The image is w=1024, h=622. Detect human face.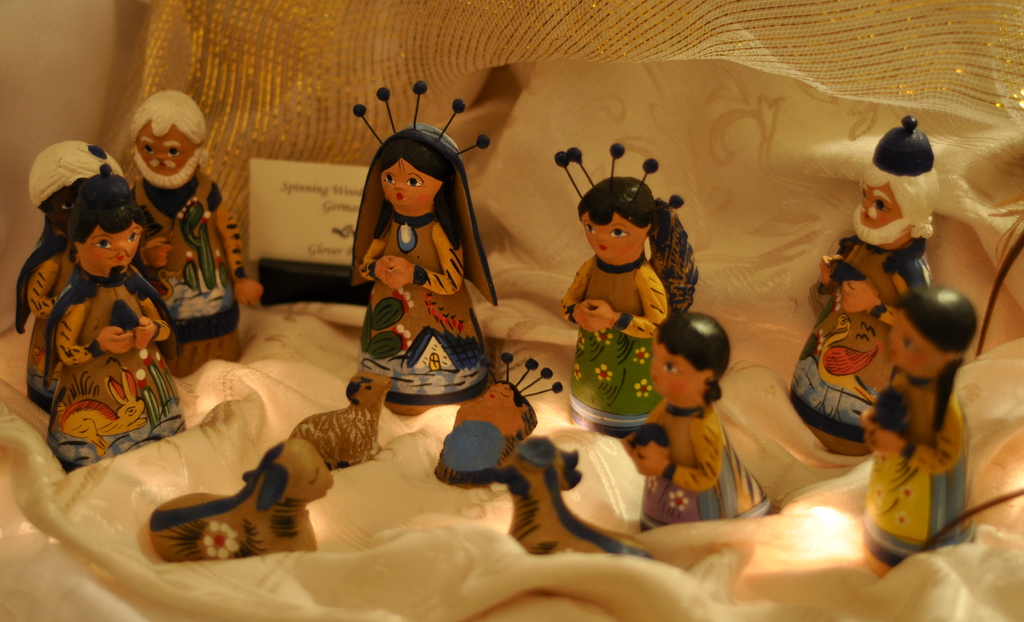
Detection: <bbox>656, 334, 707, 395</bbox>.
